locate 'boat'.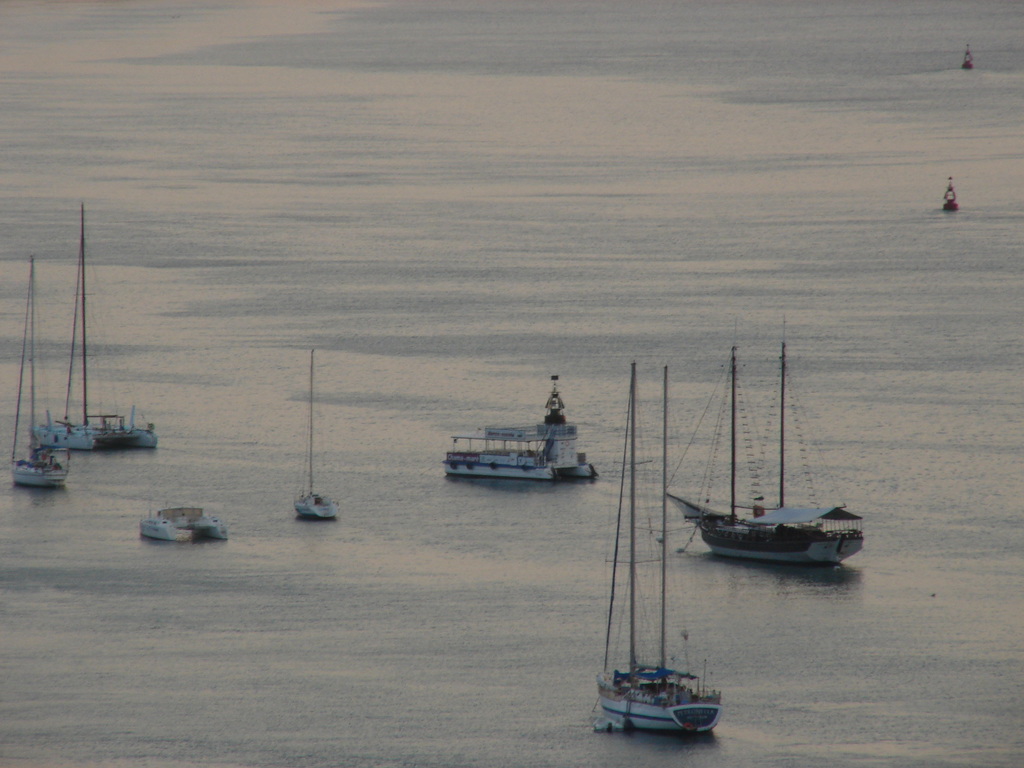
Bounding box: locate(293, 354, 339, 524).
